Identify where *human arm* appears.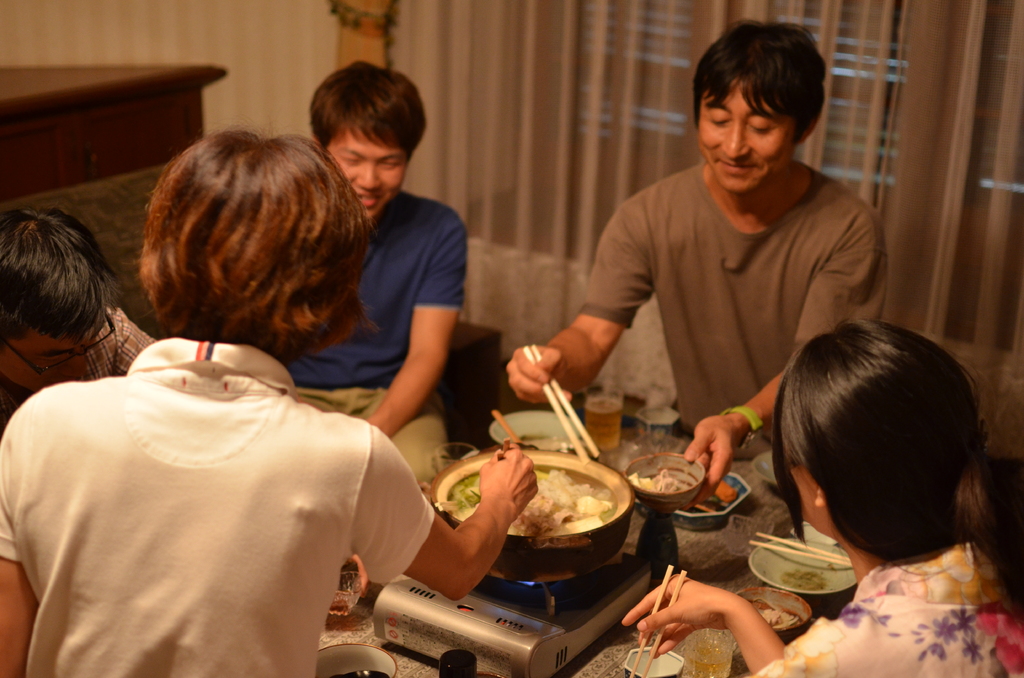
Appears at [504,210,651,398].
